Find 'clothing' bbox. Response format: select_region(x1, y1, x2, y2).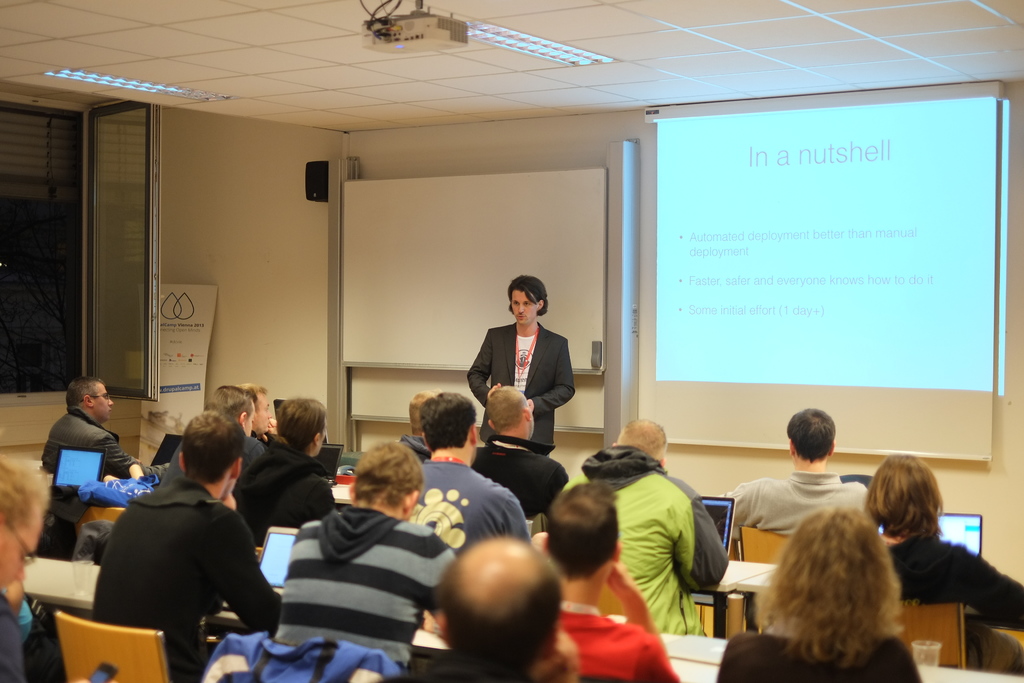
select_region(550, 605, 676, 682).
